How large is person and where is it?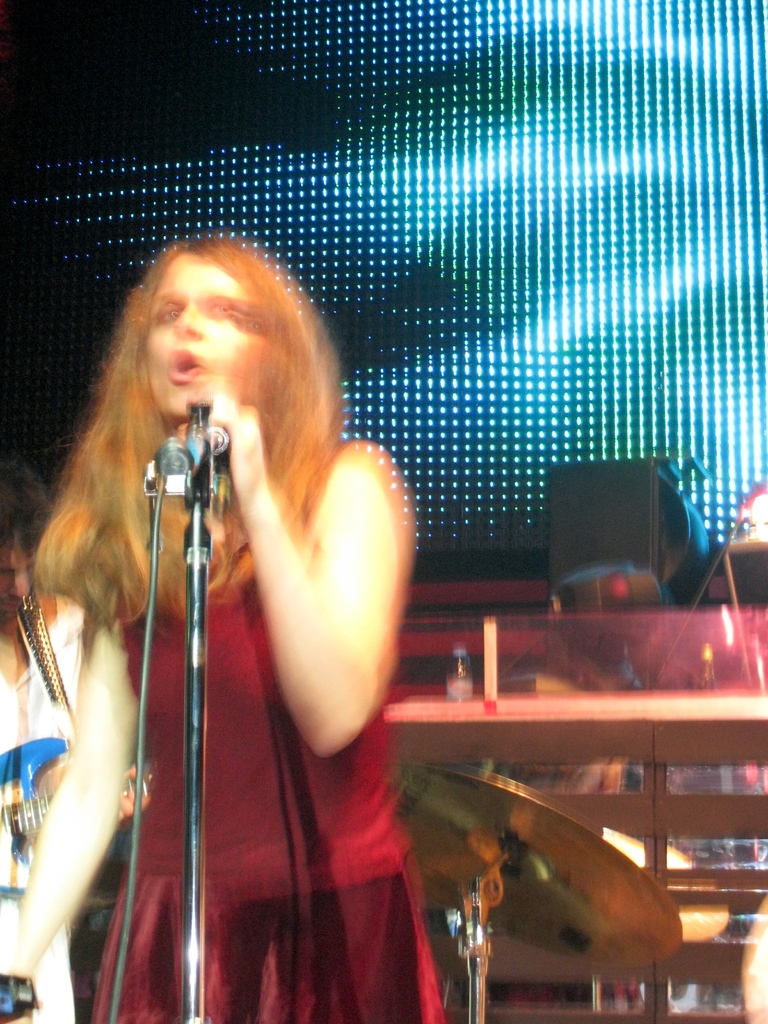
Bounding box: BBox(0, 455, 158, 1023).
